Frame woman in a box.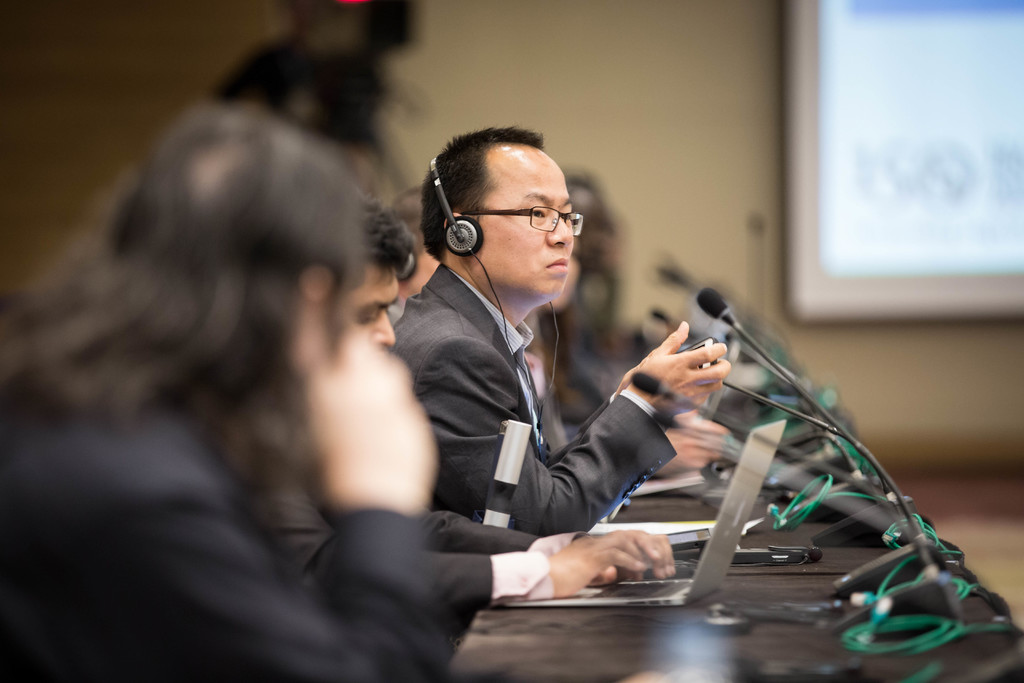
bbox=[3, 101, 429, 682].
